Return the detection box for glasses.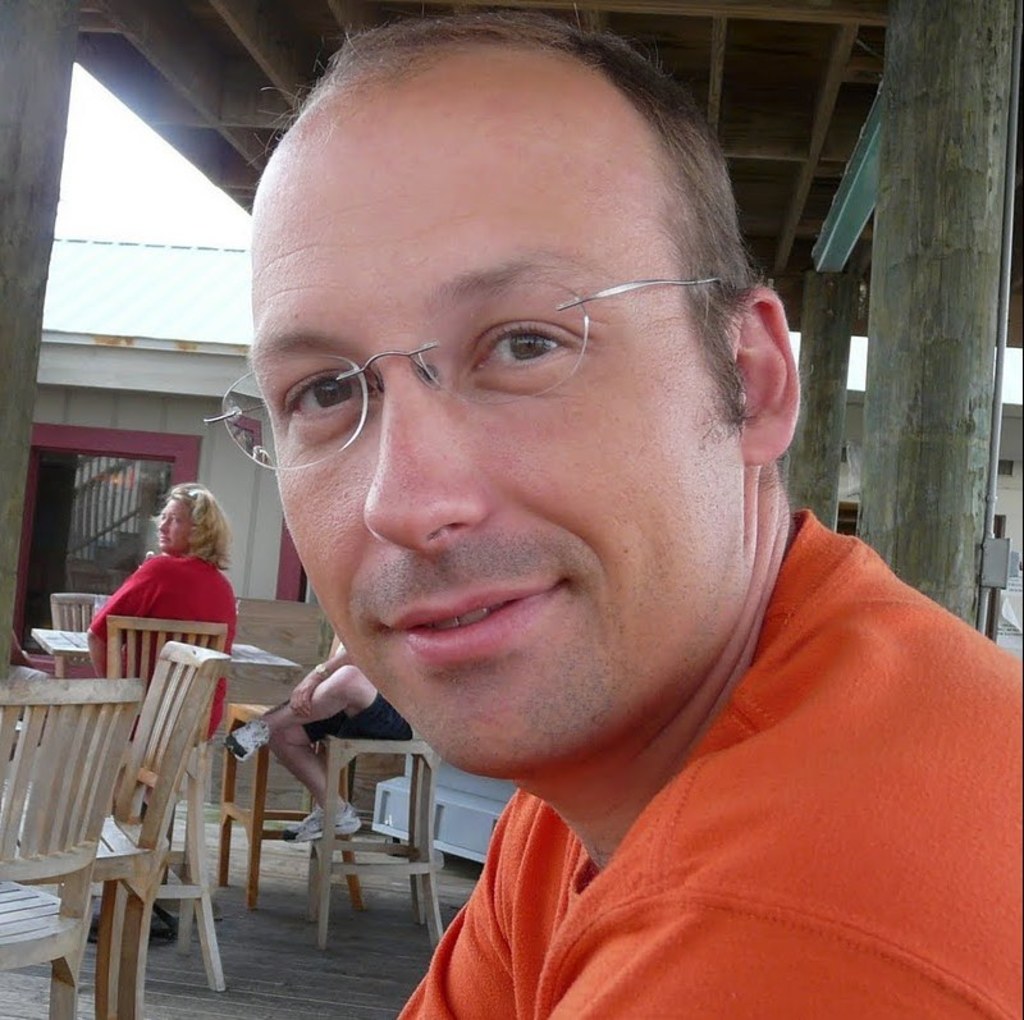
{"left": 198, "top": 270, "right": 719, "bottom": 471}.
